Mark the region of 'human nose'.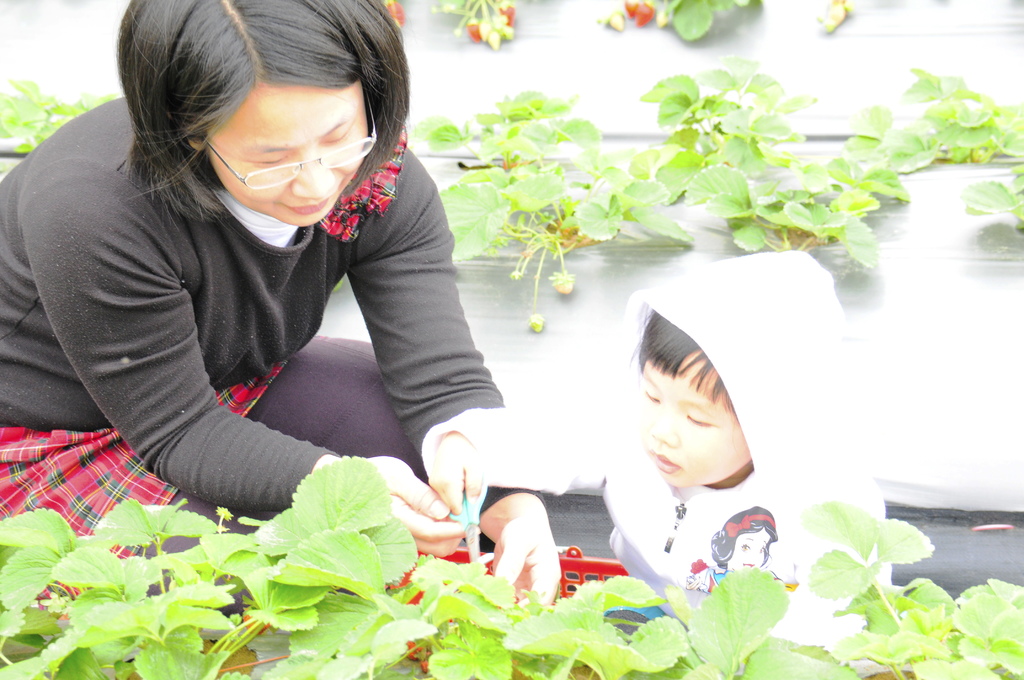
Region: bbox=(291, 142, 337, 201).
